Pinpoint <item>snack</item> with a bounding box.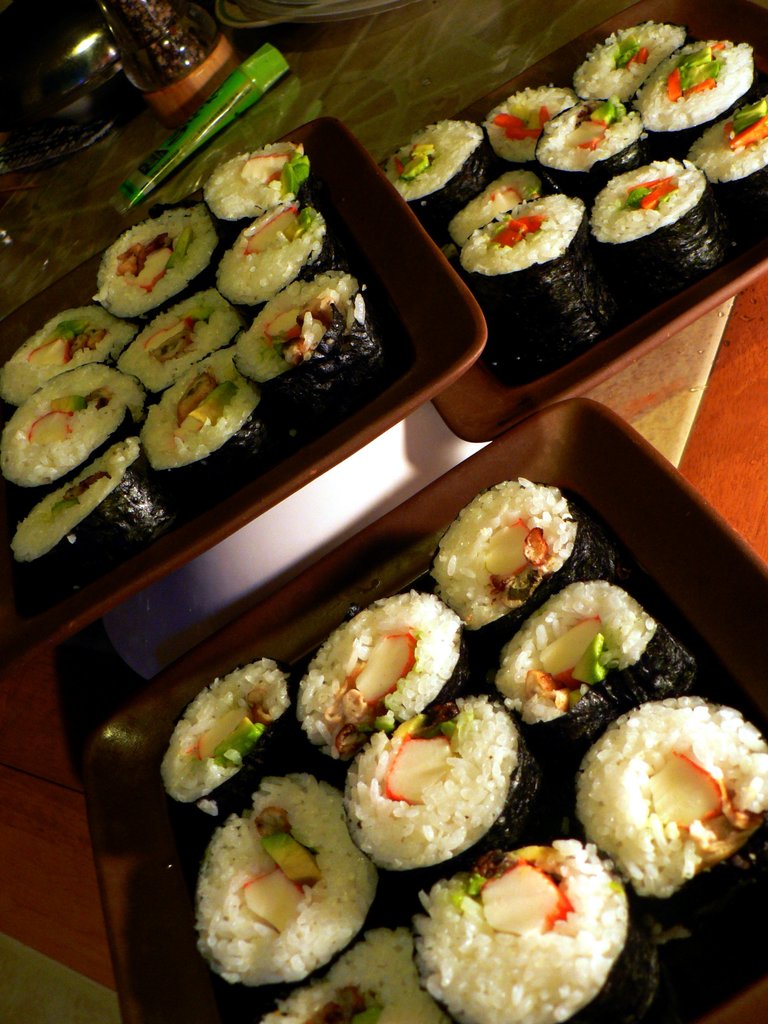
<bbox>577, 19, 682, 109</bbox>.
